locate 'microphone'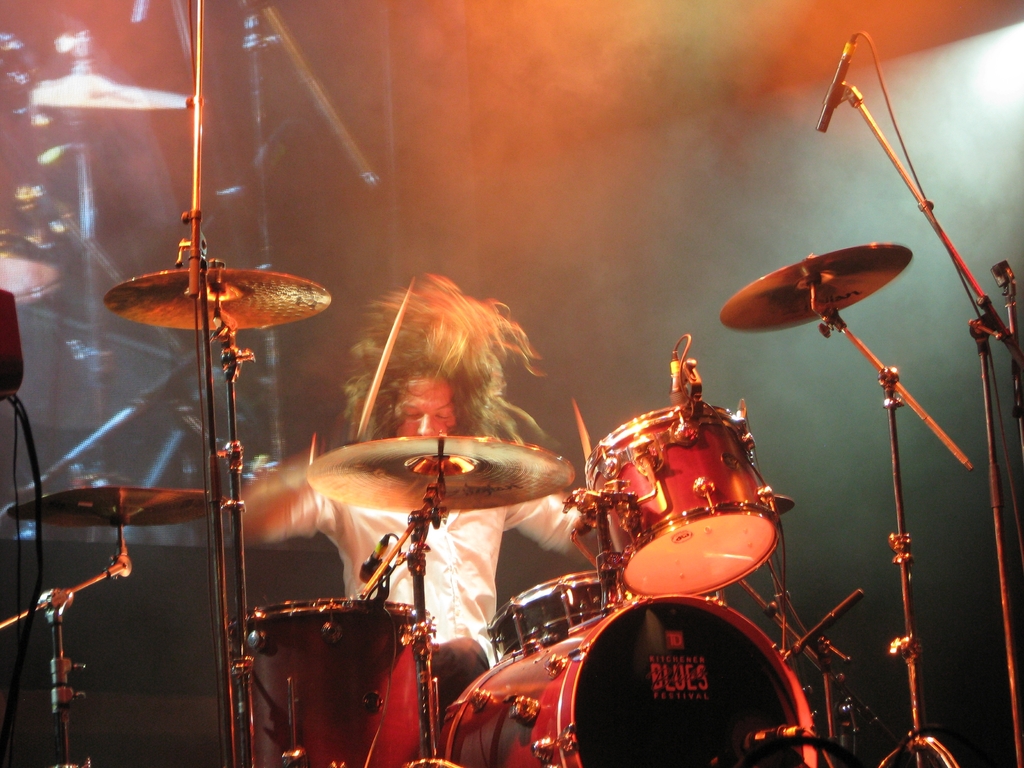
bbox=(355, 534, 392, 582)
